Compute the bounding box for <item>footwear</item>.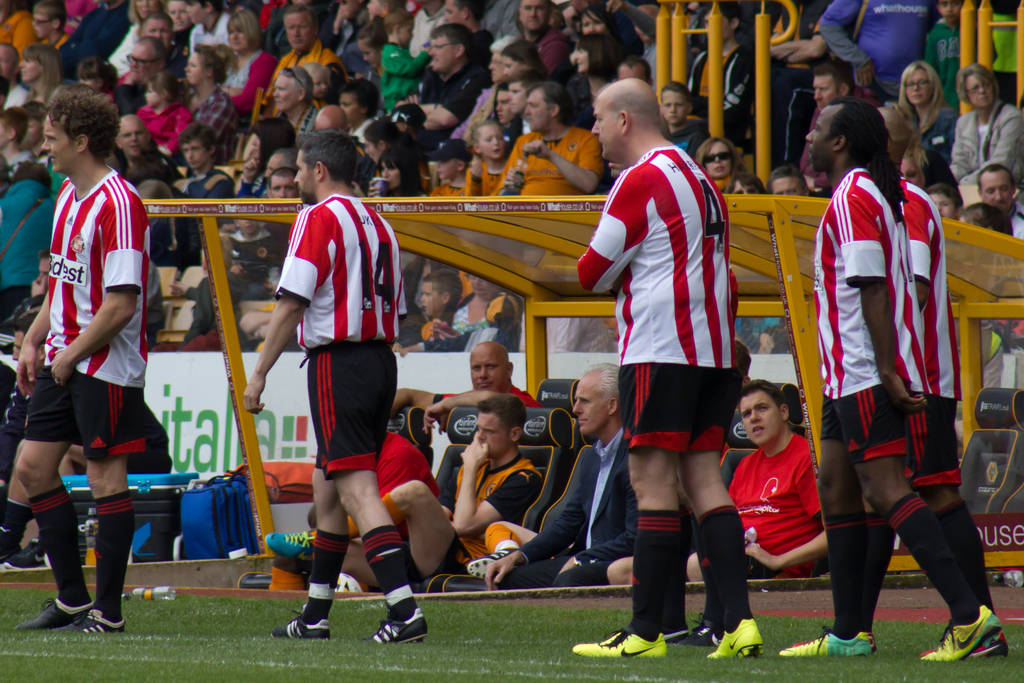
box=[14, 593, 97, 630].
